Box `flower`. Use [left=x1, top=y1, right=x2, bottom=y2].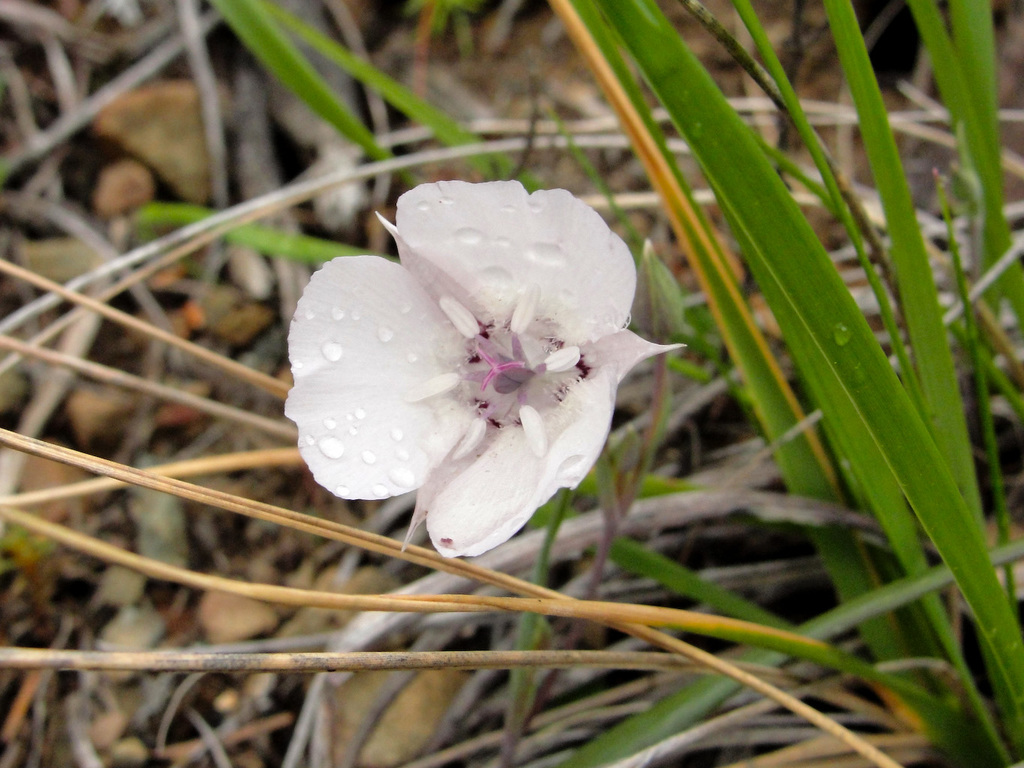
[left=280, top=176, right=694, bottom=560].
